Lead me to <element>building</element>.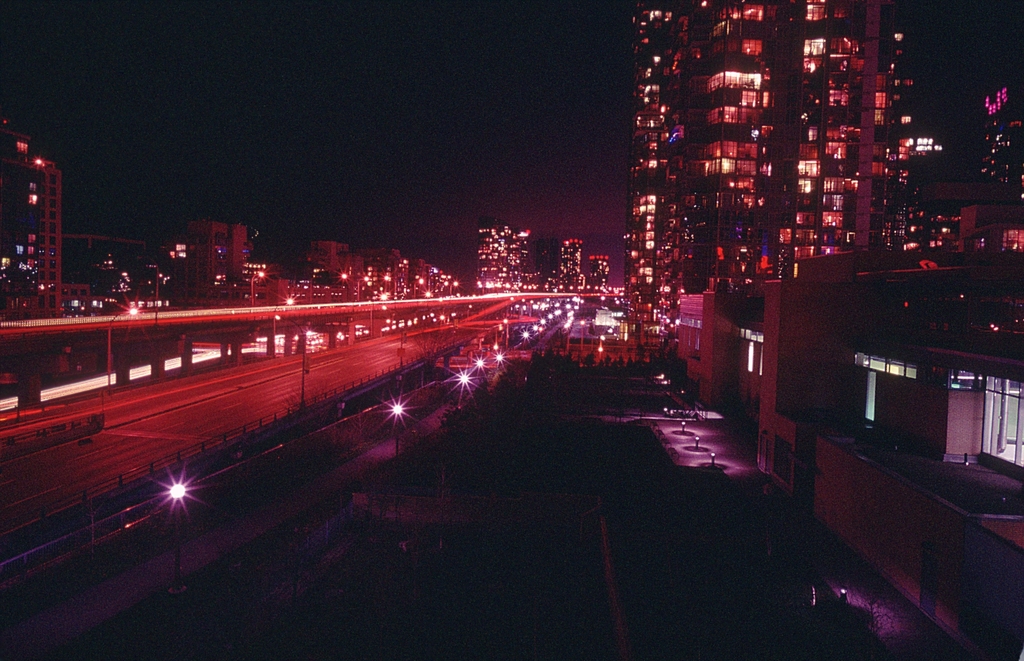
Lead to l=614, t=3, r=910, b=369.
